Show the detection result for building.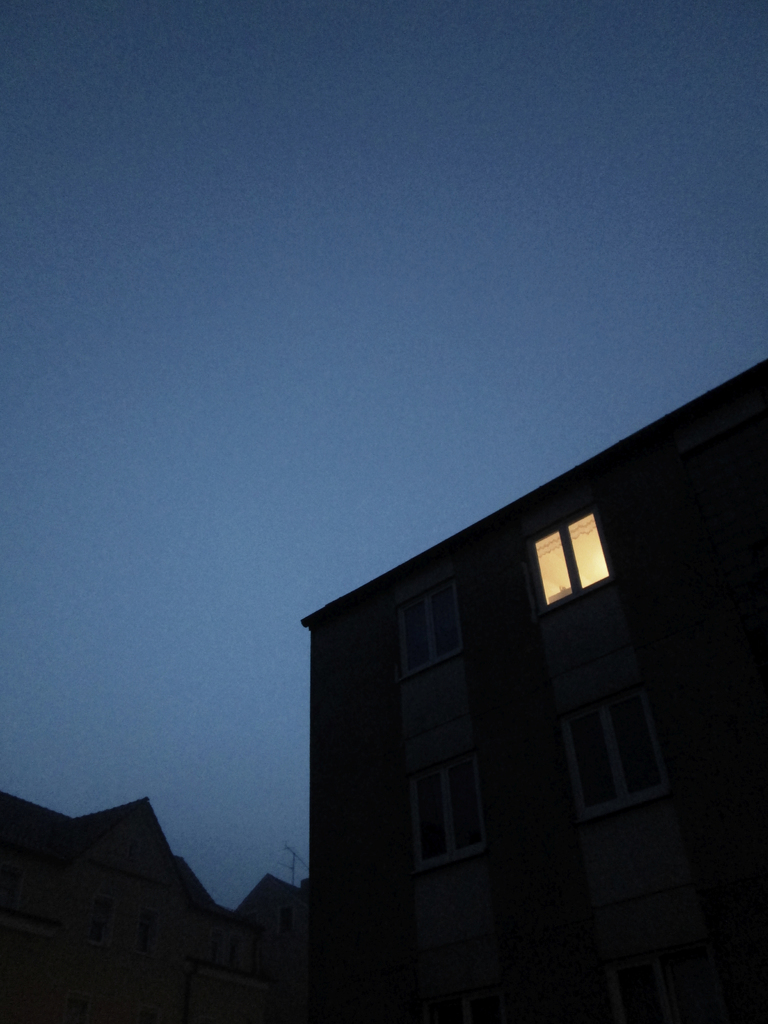
(0, 790, 302, 1023).
